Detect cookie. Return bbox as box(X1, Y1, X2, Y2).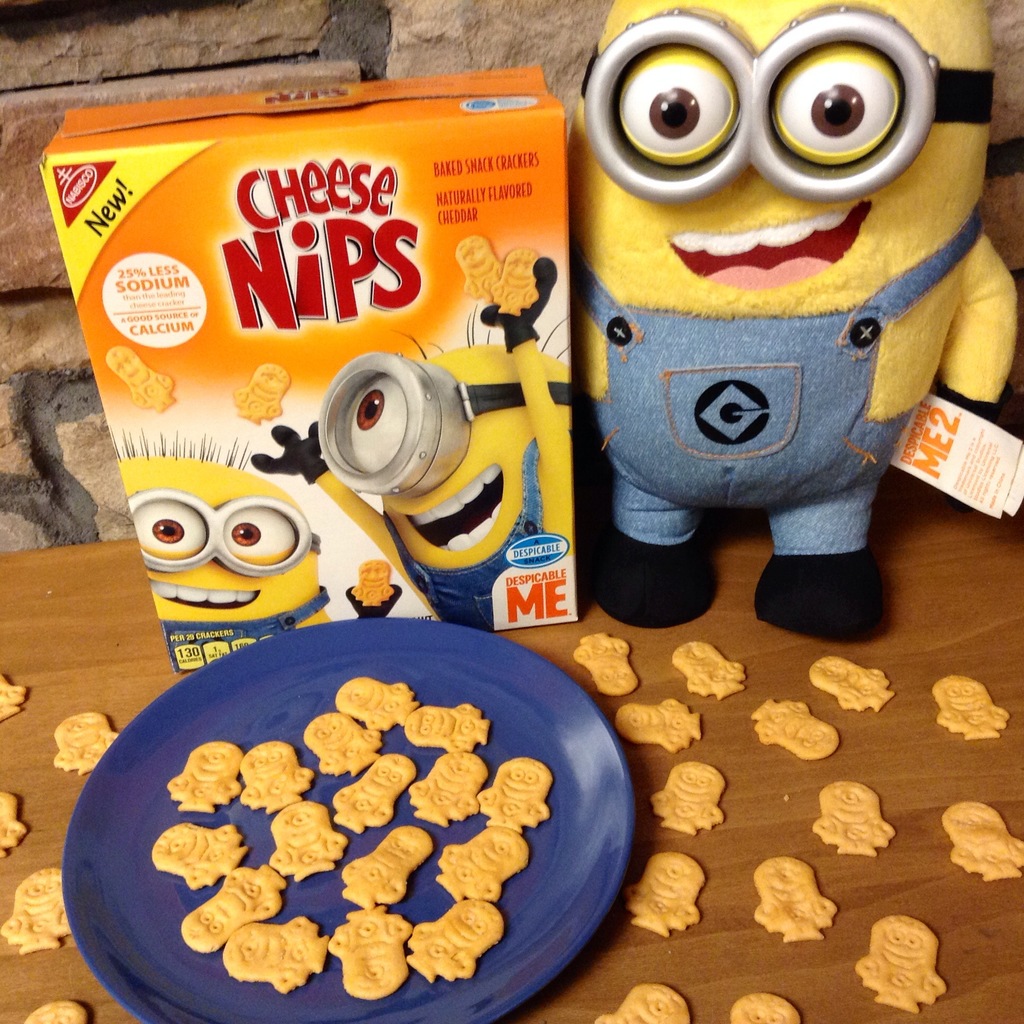
box(621, 851, 702, 939).
